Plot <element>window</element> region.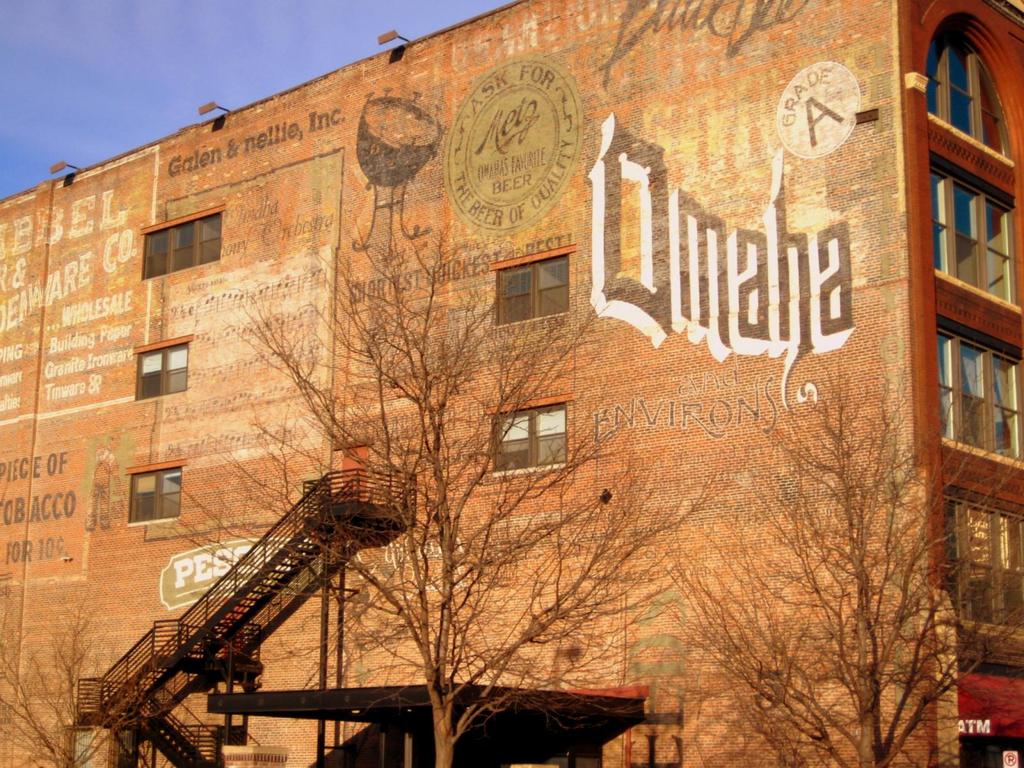
Plotted at <bbox>488, 398, 566, 471</bbox>.
